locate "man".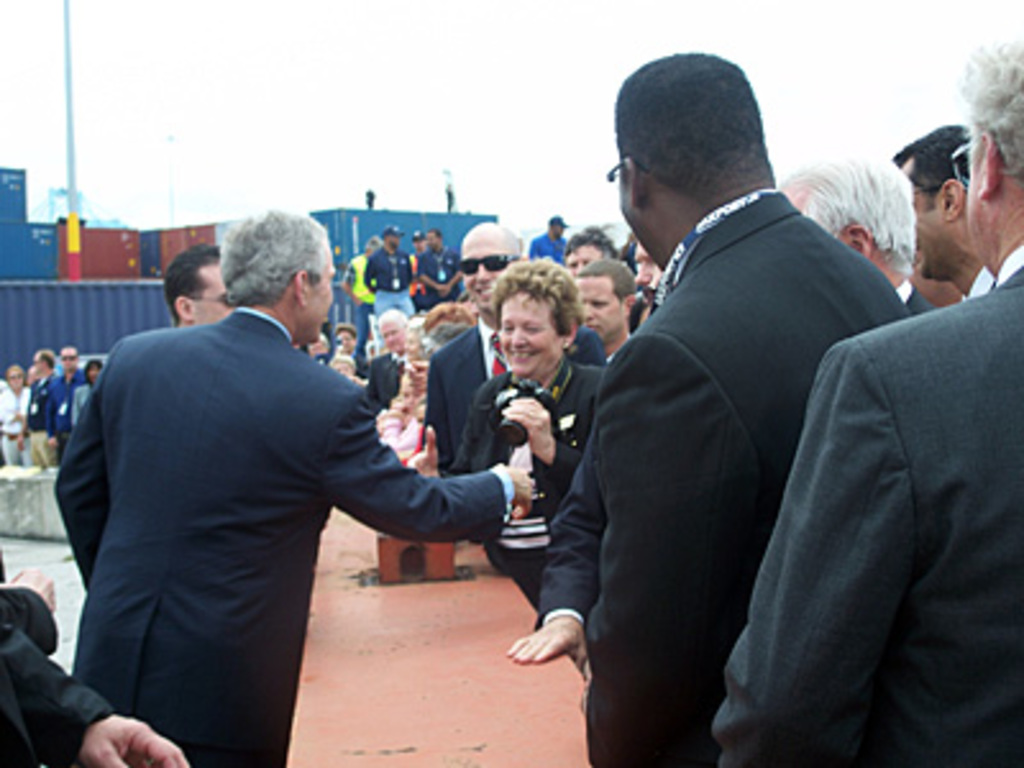
Bounding box: detection(781, 151, 947, 320).
